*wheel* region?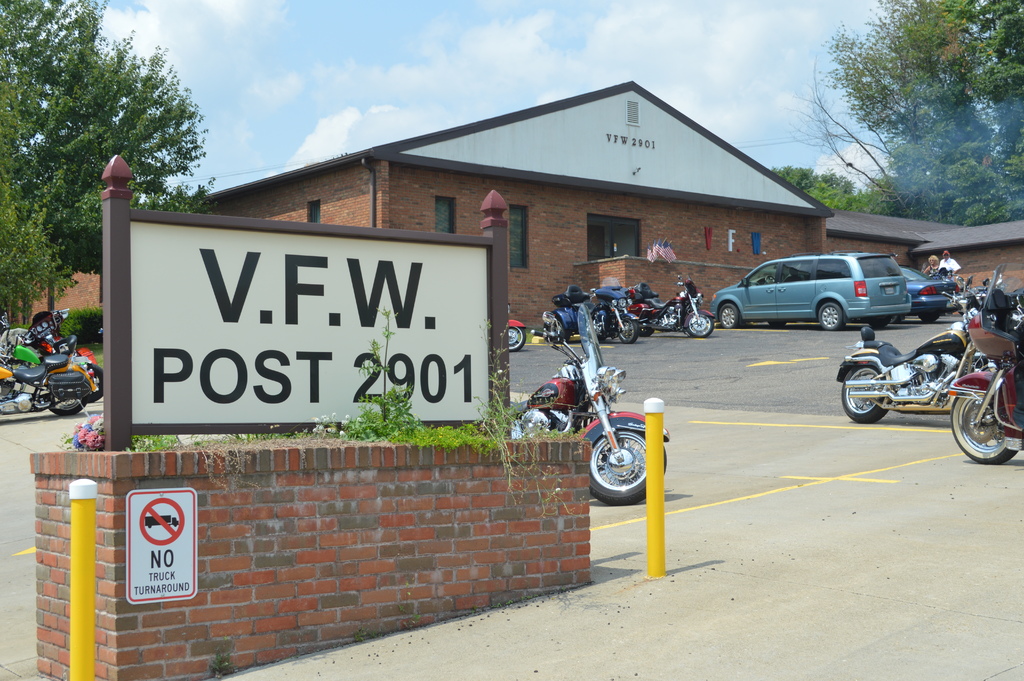
719, 304, 738, 327
